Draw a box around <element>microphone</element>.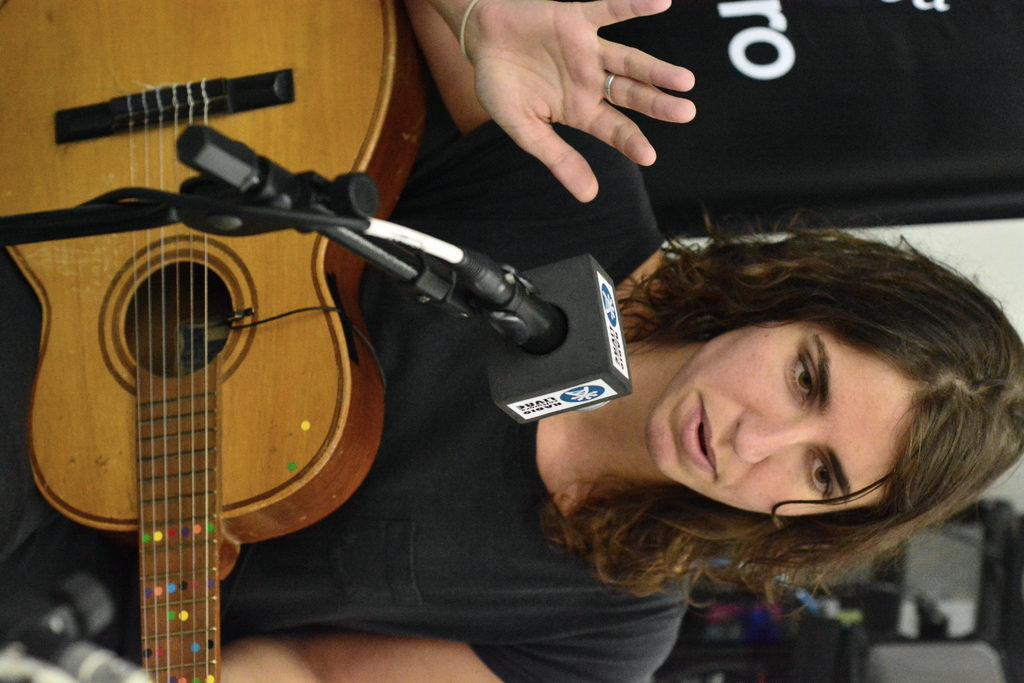
bbox=(474, 266, 568, 356).
